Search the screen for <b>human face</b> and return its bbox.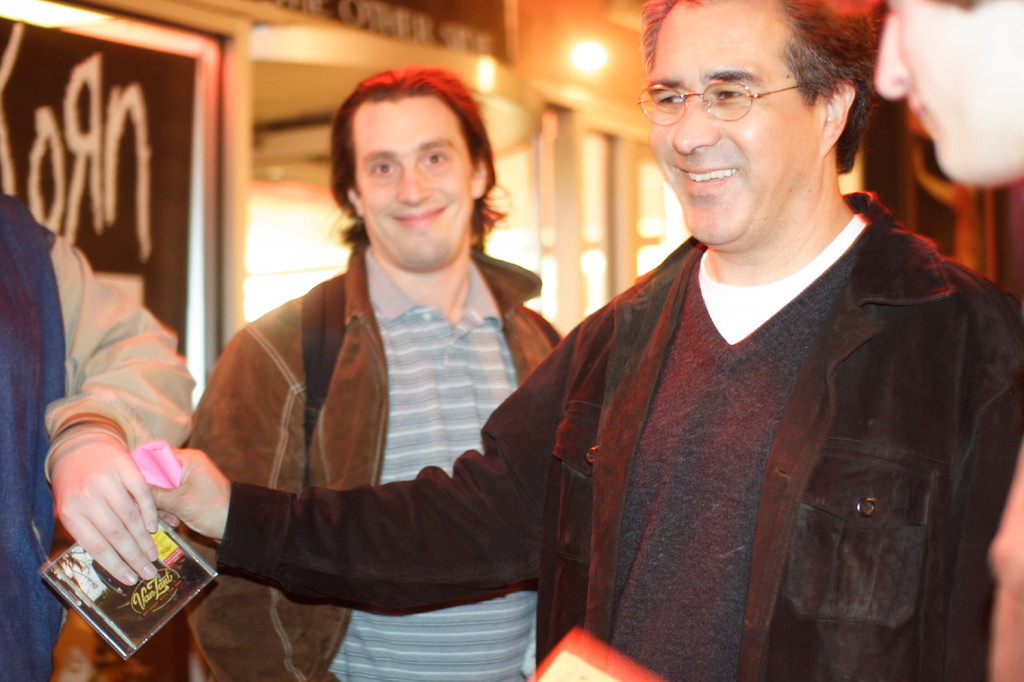
Found: 871,0,1023,185.
